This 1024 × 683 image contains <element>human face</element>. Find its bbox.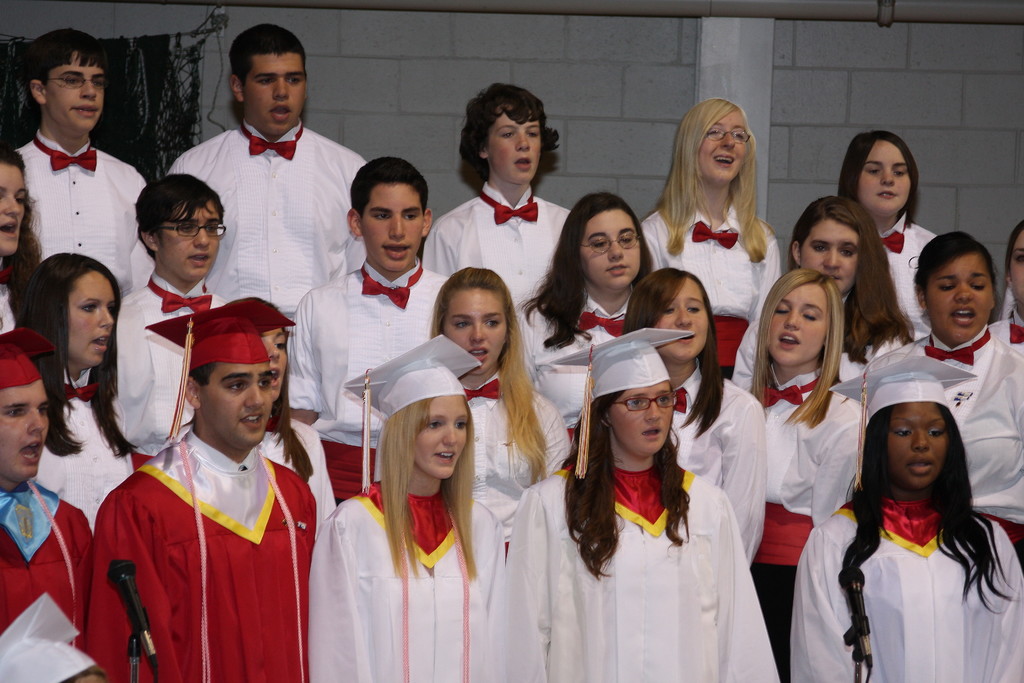
box(856, 142, 916, 208).
